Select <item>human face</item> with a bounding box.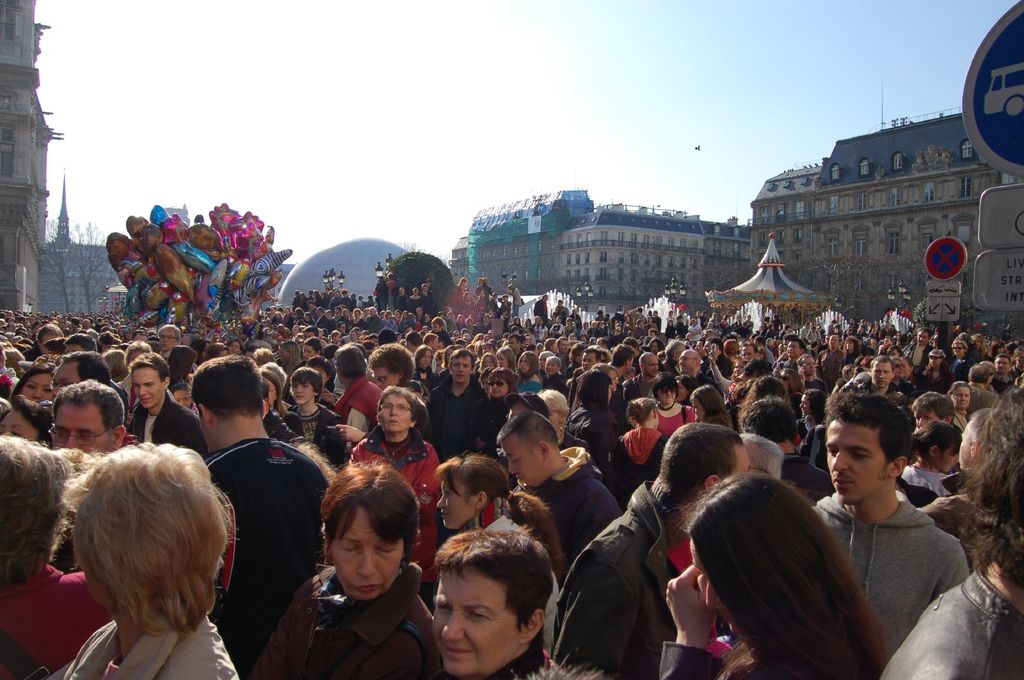
[645, 354, 661, 376].
